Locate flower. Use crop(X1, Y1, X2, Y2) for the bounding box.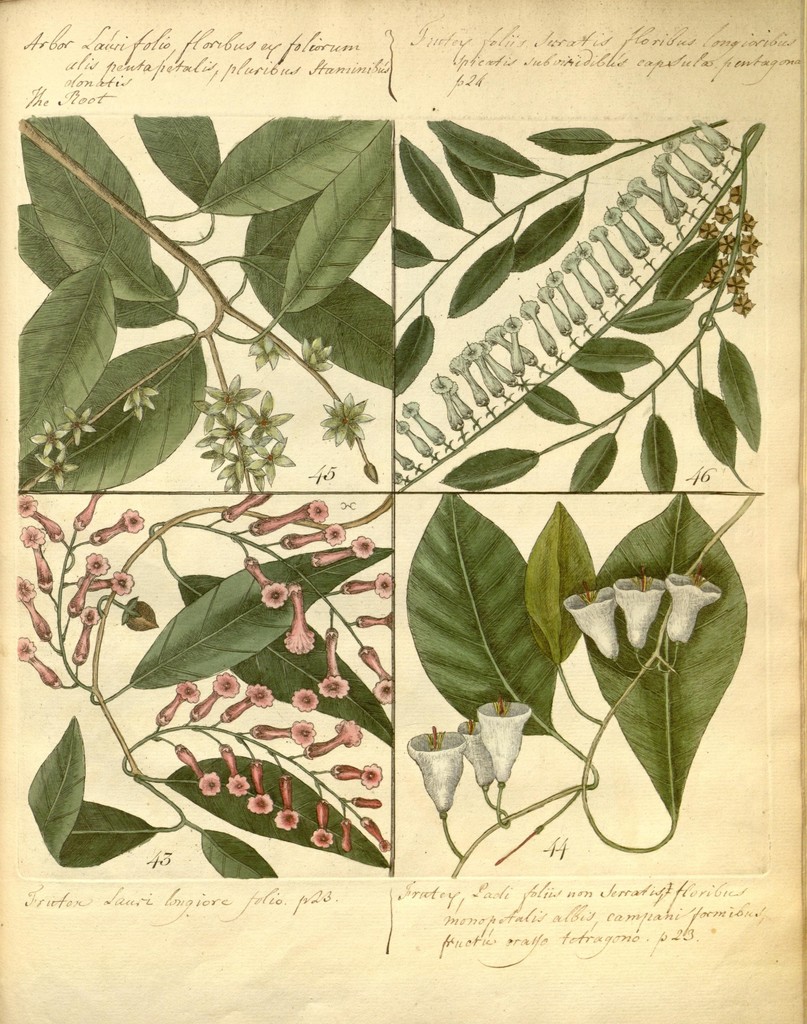
crop(250, 500, 326, 538).
